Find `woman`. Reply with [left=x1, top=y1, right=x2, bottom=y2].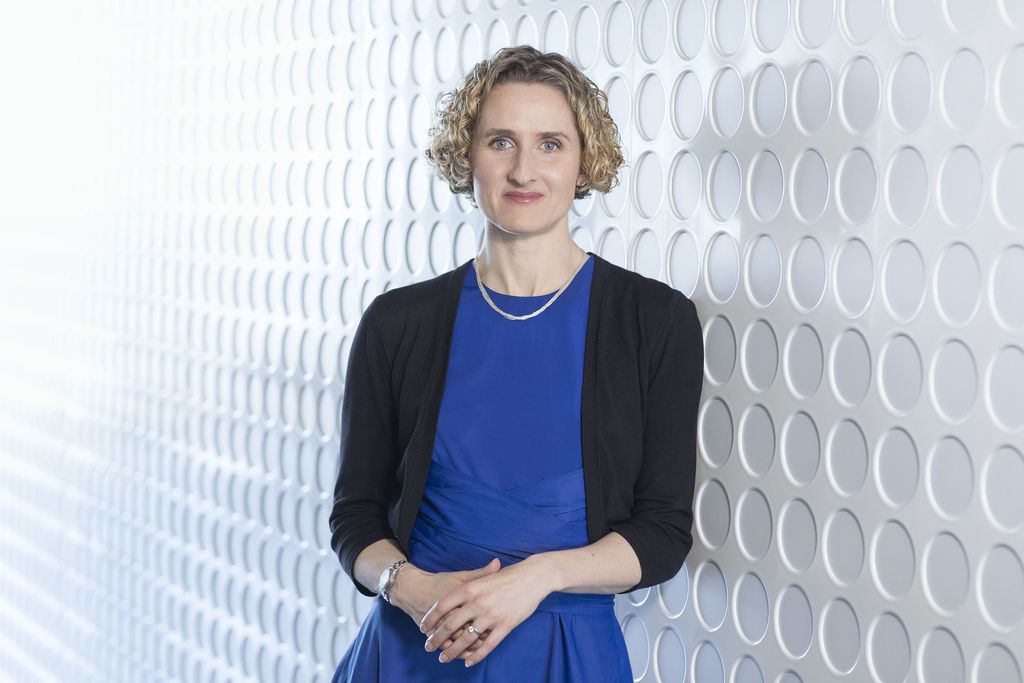
[left=326, top=40, right=692, bottom=682].
